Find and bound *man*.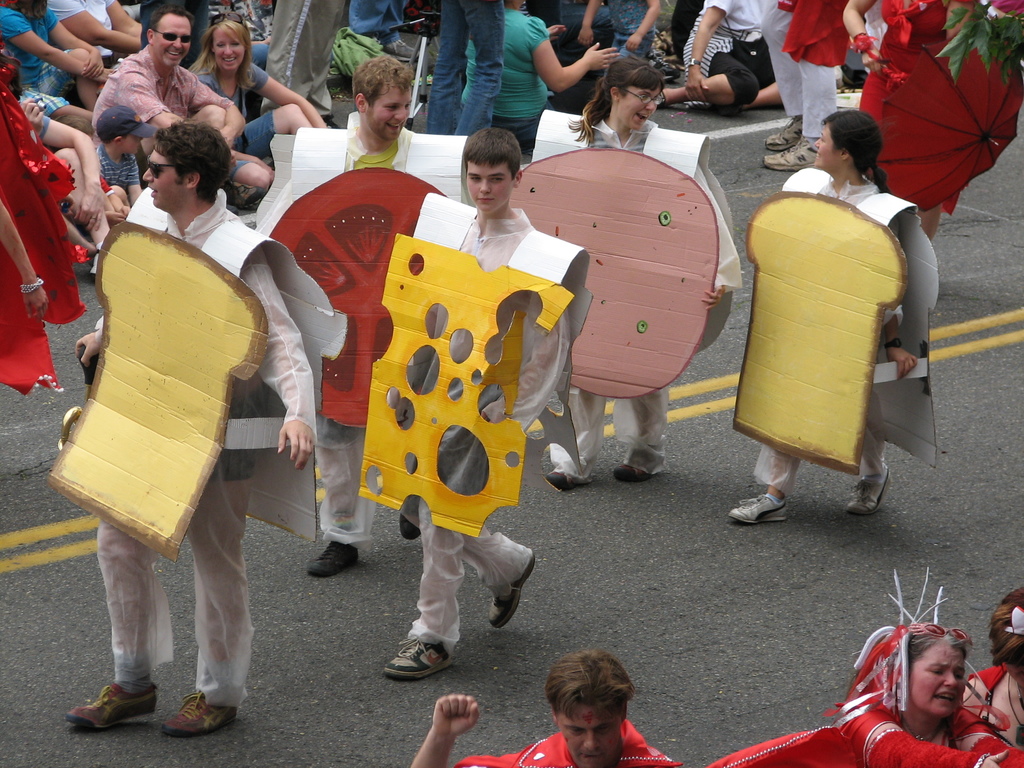
Bound: locate(426, 0, 504, 135).
